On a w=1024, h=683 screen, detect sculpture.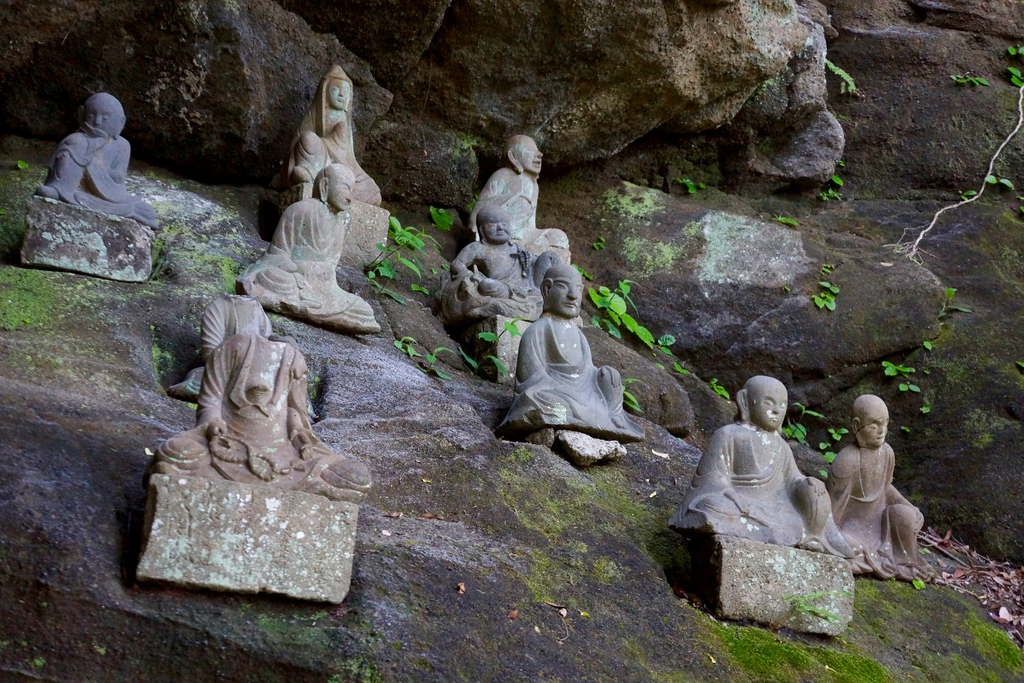
452:204:545:327.
